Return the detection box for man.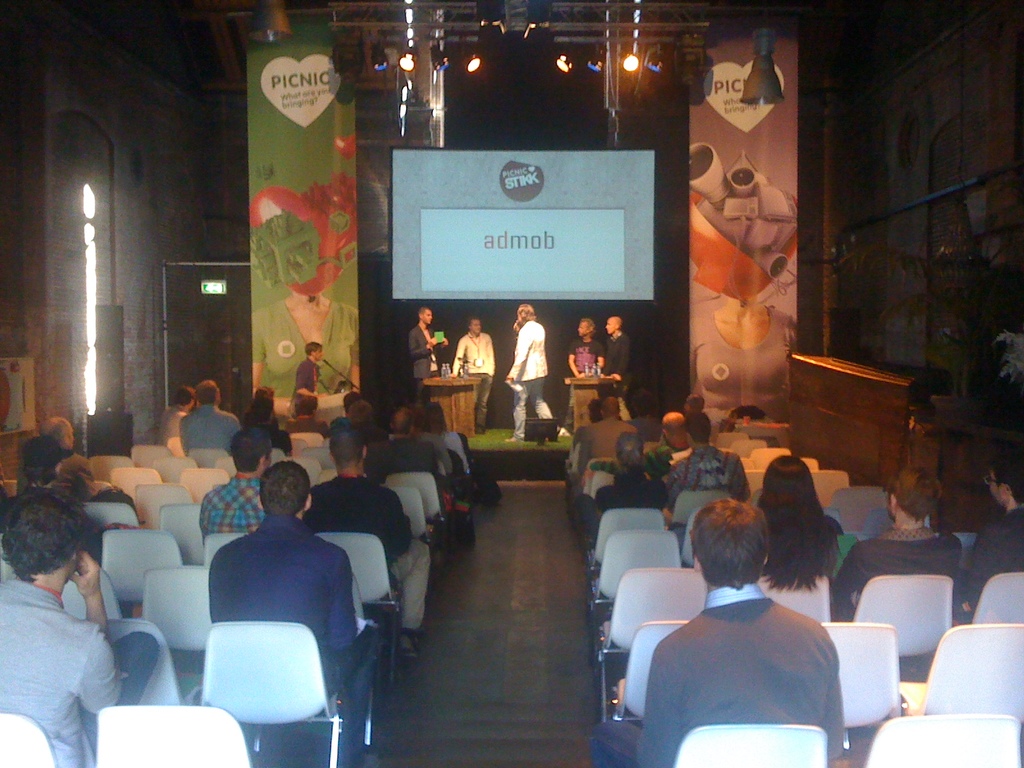
BBox(578, 397, 639, 470).
